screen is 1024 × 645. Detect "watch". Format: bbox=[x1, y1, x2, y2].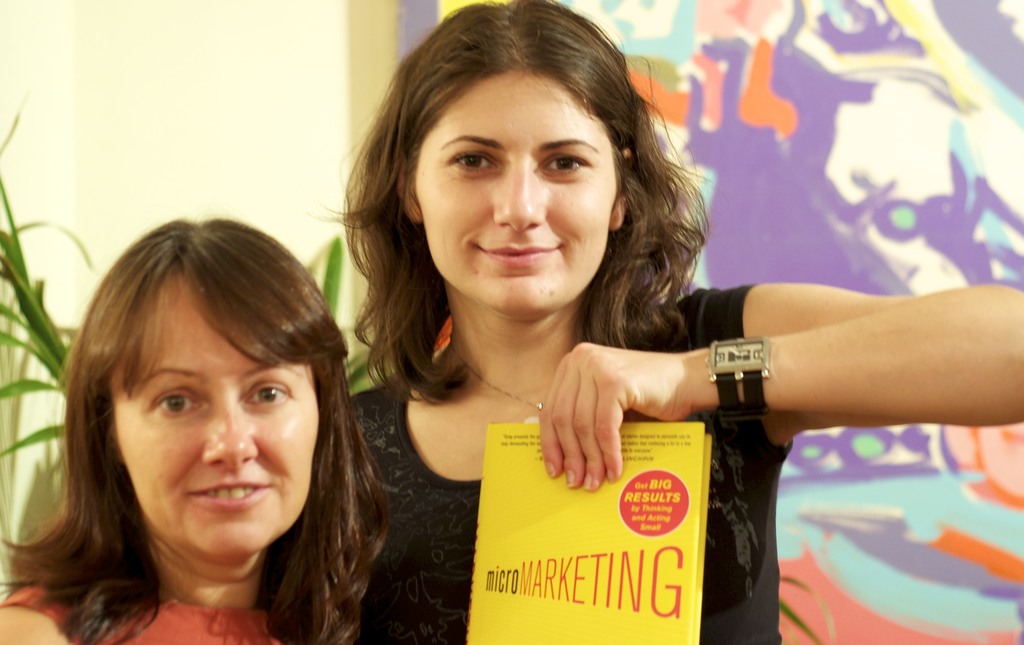
bbox=[706, 338, 771, 422].
